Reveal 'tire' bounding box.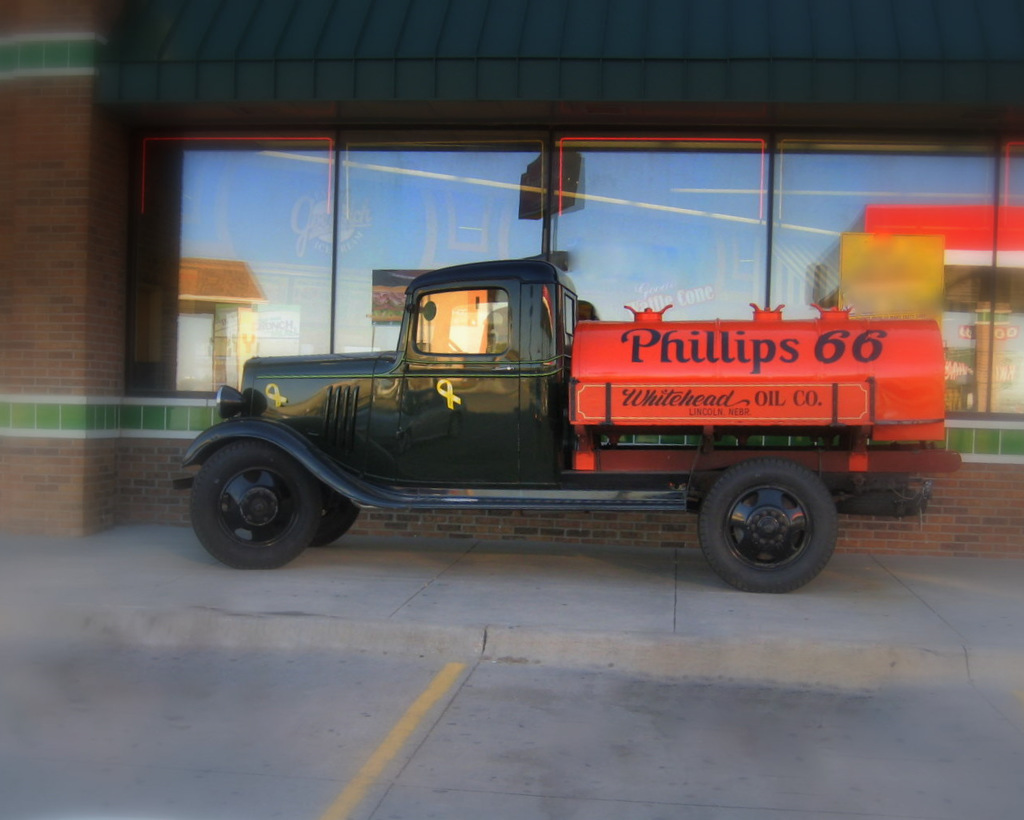
Revealed: <bbox>680, 459, 850, 589</bbox>.
